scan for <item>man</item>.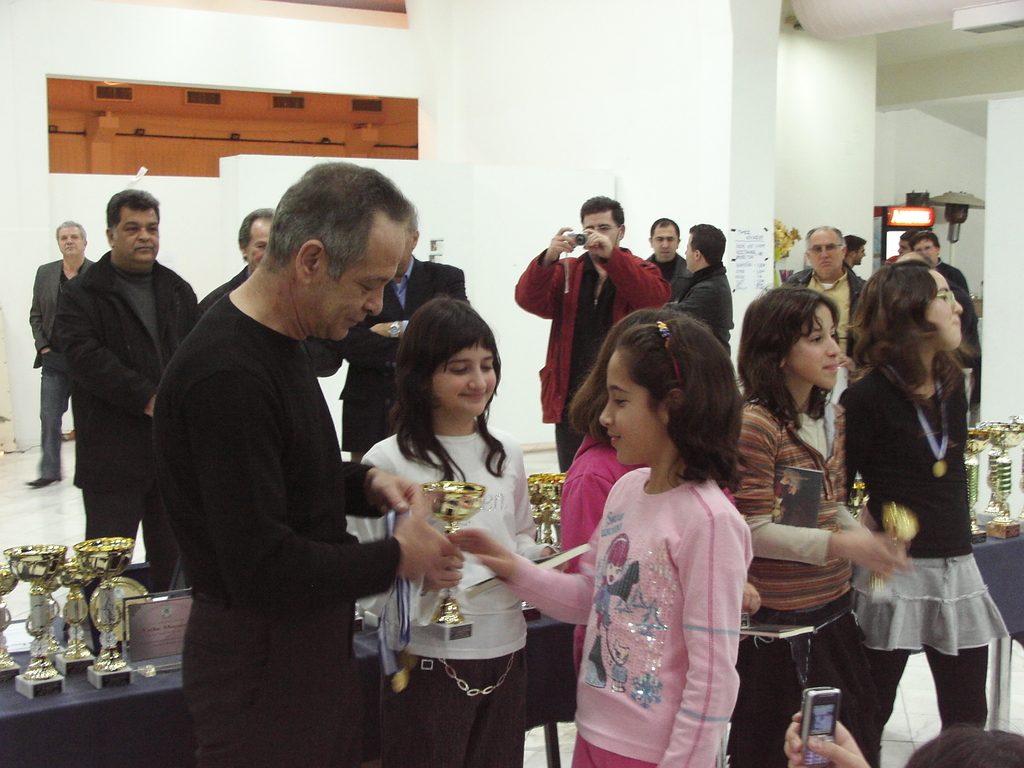
Scan result: BBox(907, 233, 985, 316).
